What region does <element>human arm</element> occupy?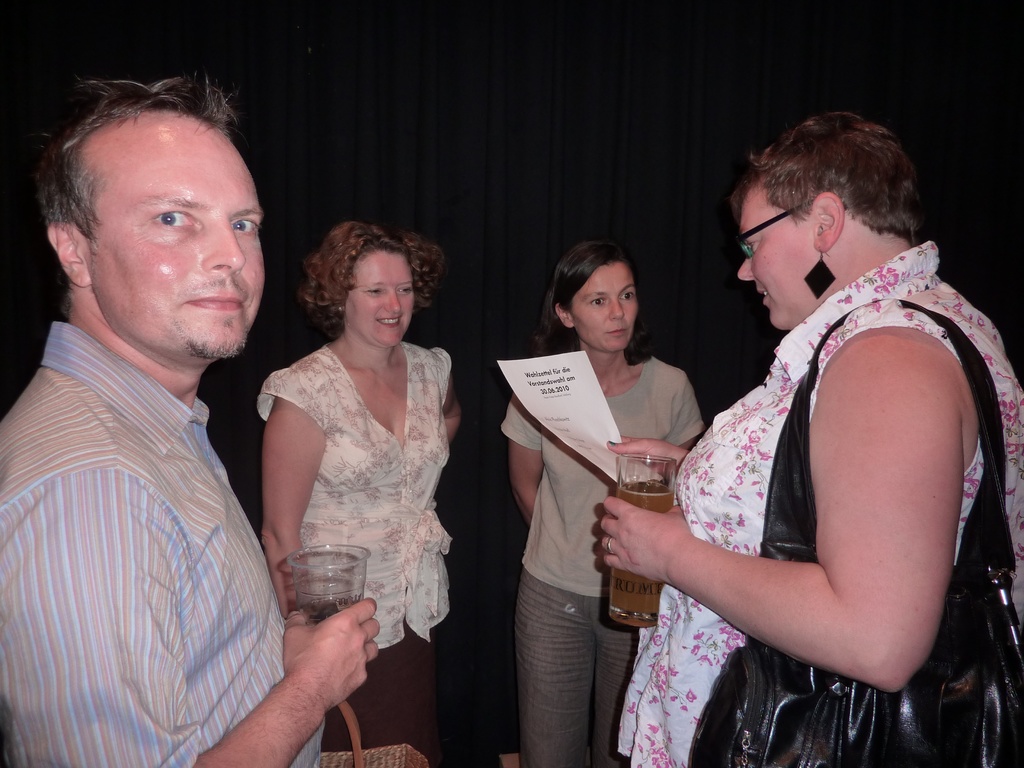
(x1=605, y1=435, x2=692, y2=472).
